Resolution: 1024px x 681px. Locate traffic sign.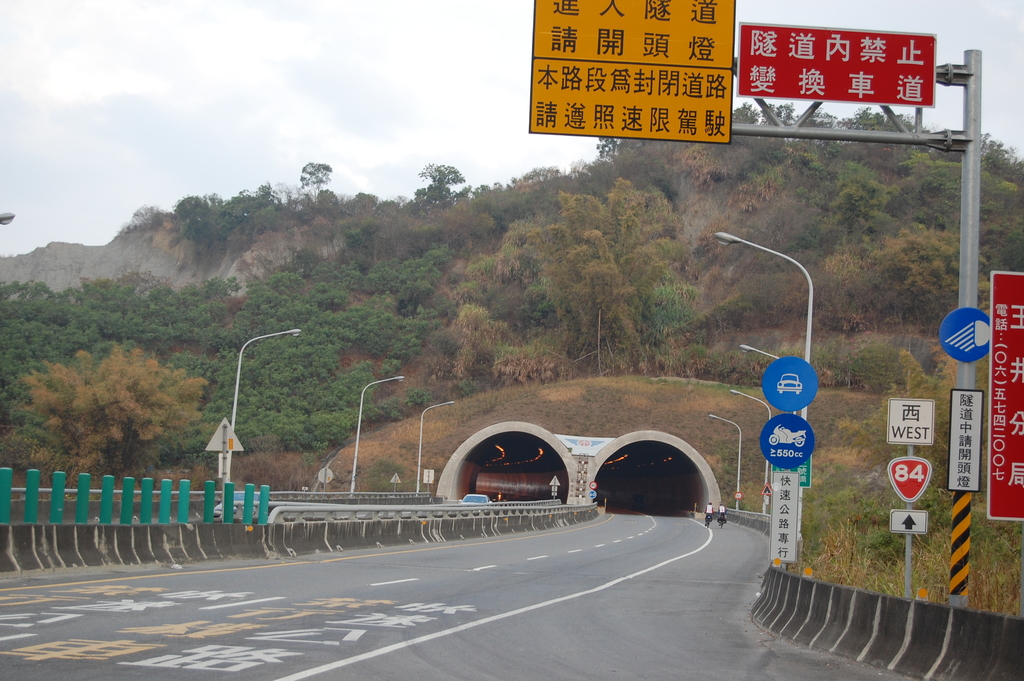
box(885, 452, 932, 504).
